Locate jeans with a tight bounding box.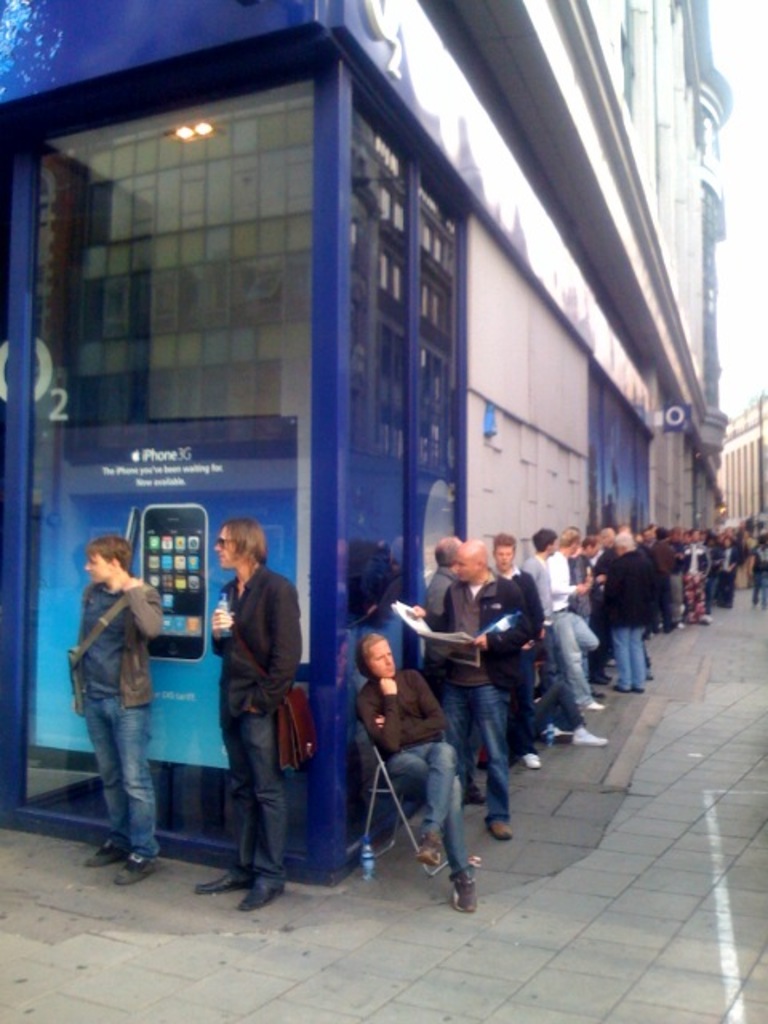
<box>701,576,715,619</box>.
